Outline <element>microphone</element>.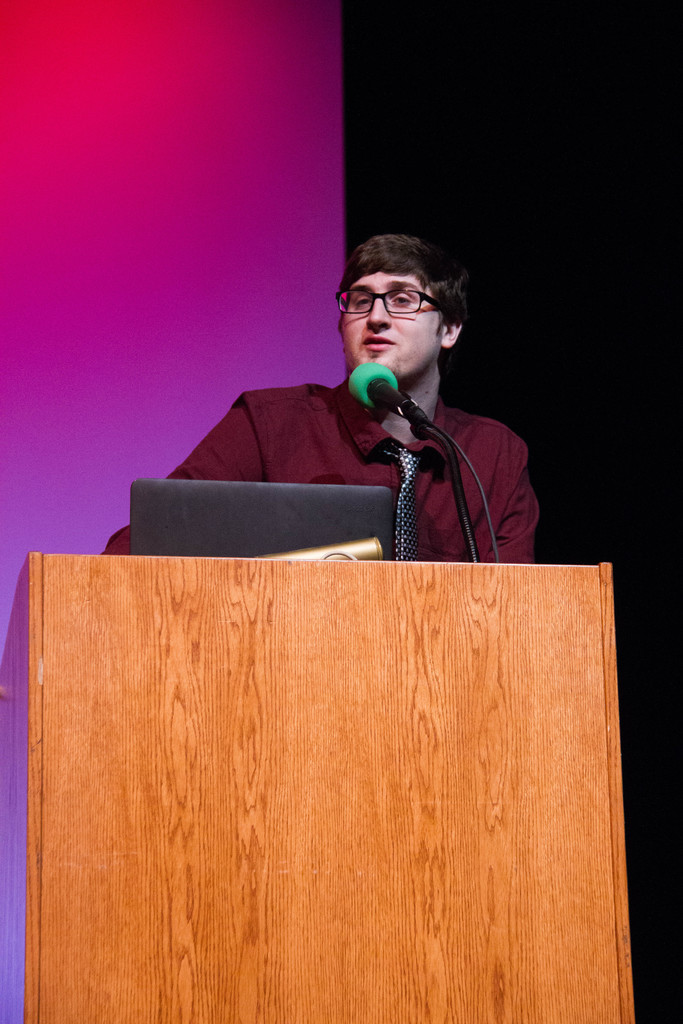
Outline: region(347, 359, 446, 437).
